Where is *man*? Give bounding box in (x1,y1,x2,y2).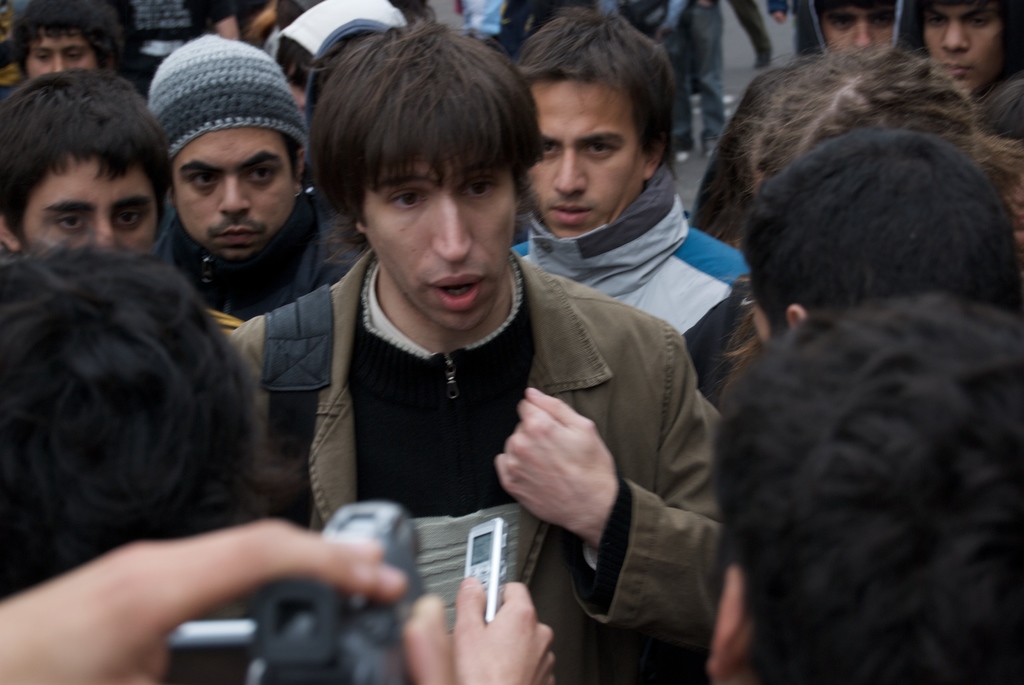
(691,0,925,220).
